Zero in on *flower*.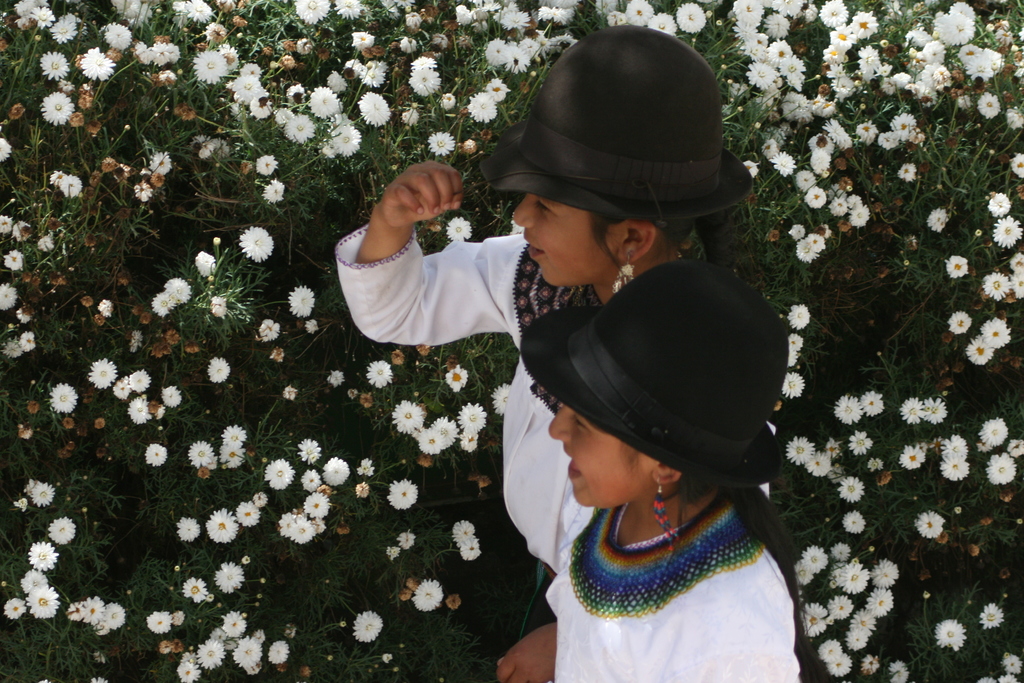
Zeroed in: rect(257, 95, 274, 116).
